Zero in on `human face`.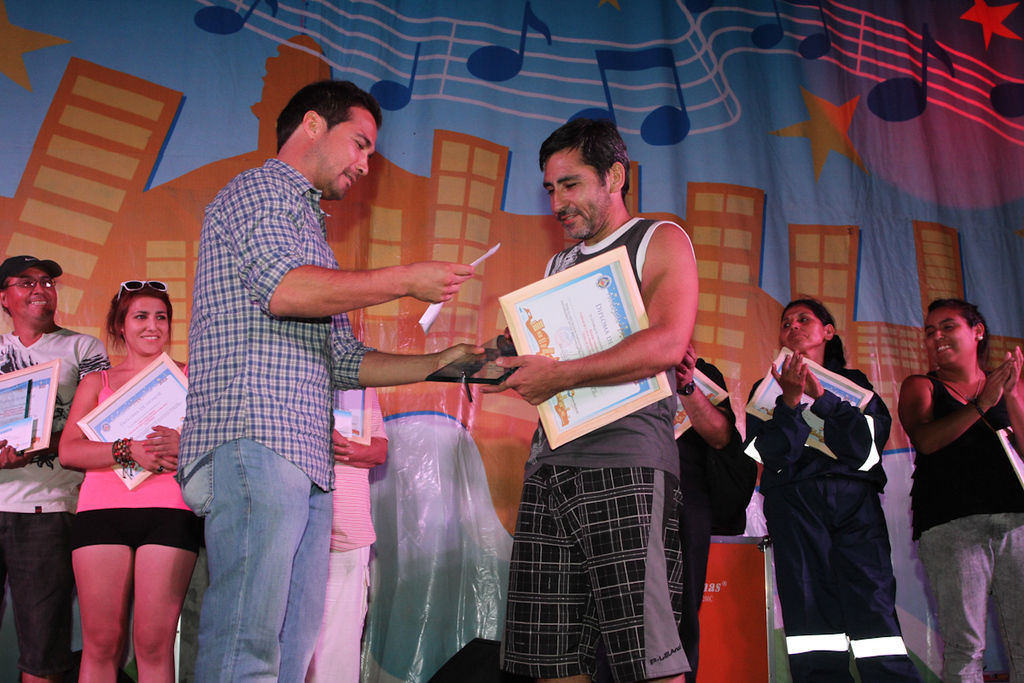
Zeroed in: 923:306:975:366.
